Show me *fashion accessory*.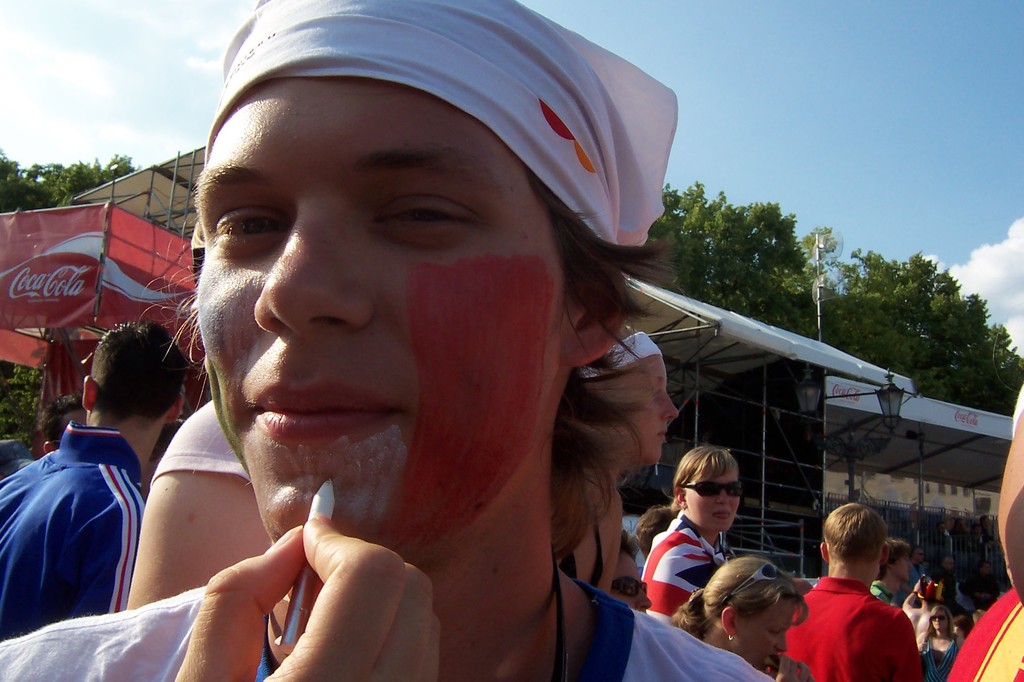
*fashion accessory* is here: select_region(929, 617, 949, 623).
